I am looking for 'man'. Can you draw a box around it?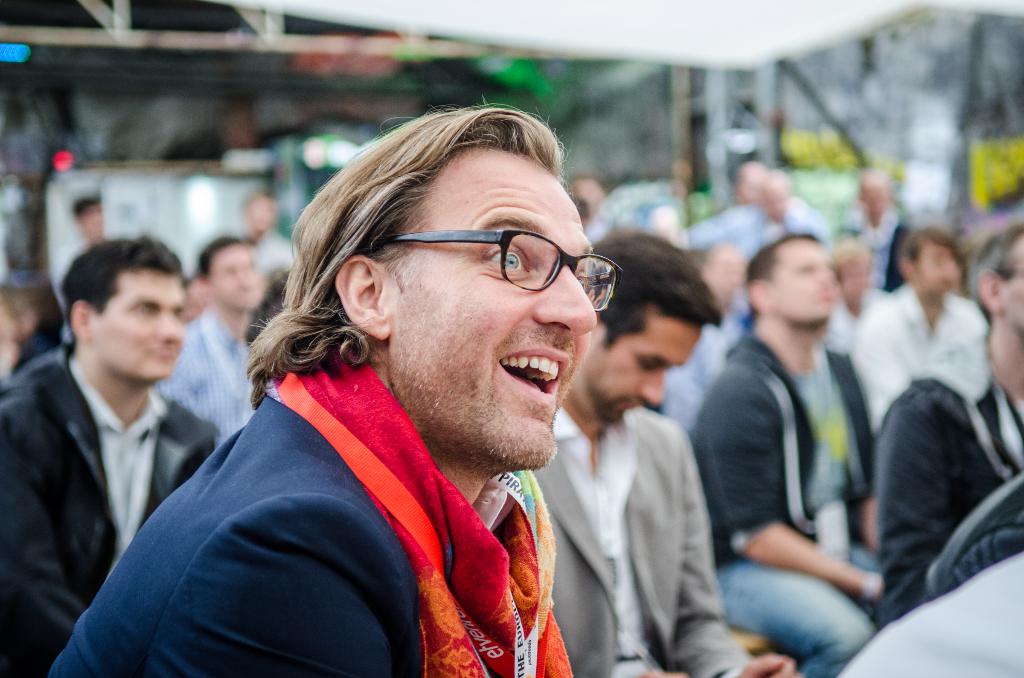
Sure, the bounding box is locate(513, 230, 797, 677).
